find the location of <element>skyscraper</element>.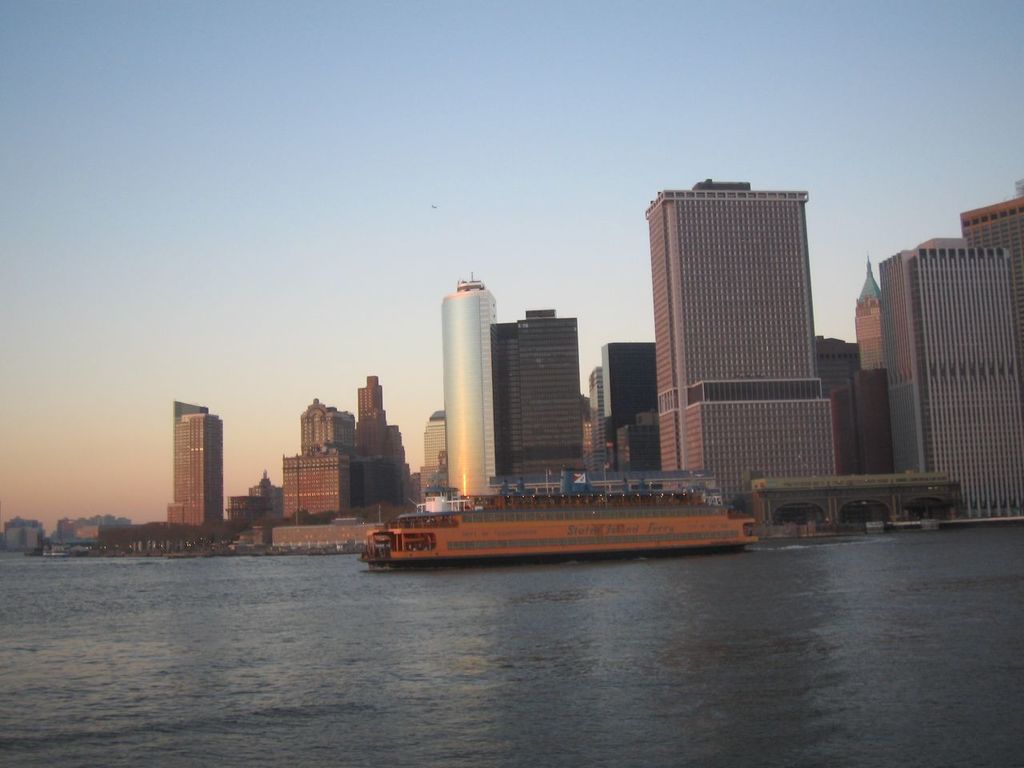
Location: bbox=(361, 374, 386, 454).
